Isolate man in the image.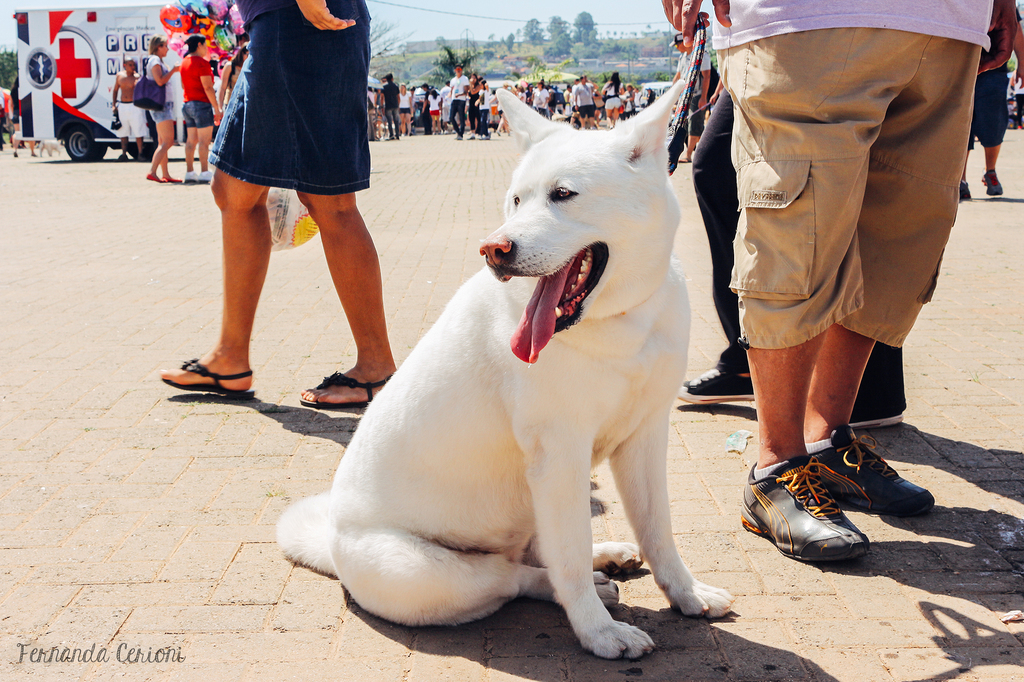
Isolated region: {"x1": 959, "y1": 22, "x2": 1023, "y2": 203}.
